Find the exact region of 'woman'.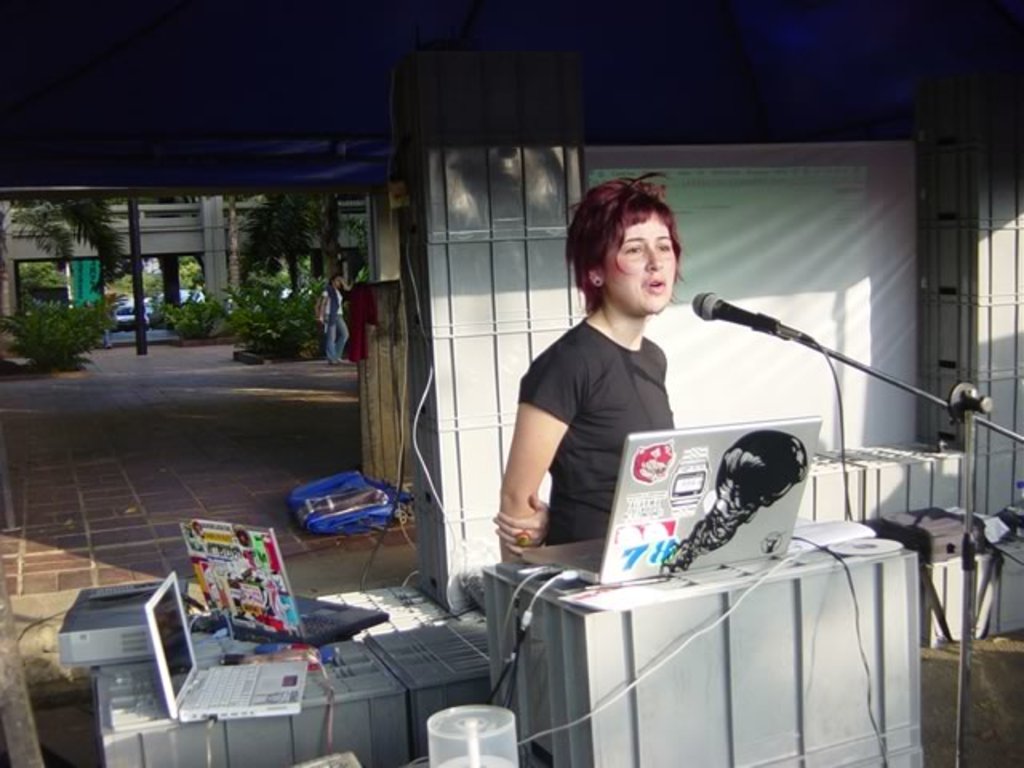
Exact region: (315, 274, 354, 365).
